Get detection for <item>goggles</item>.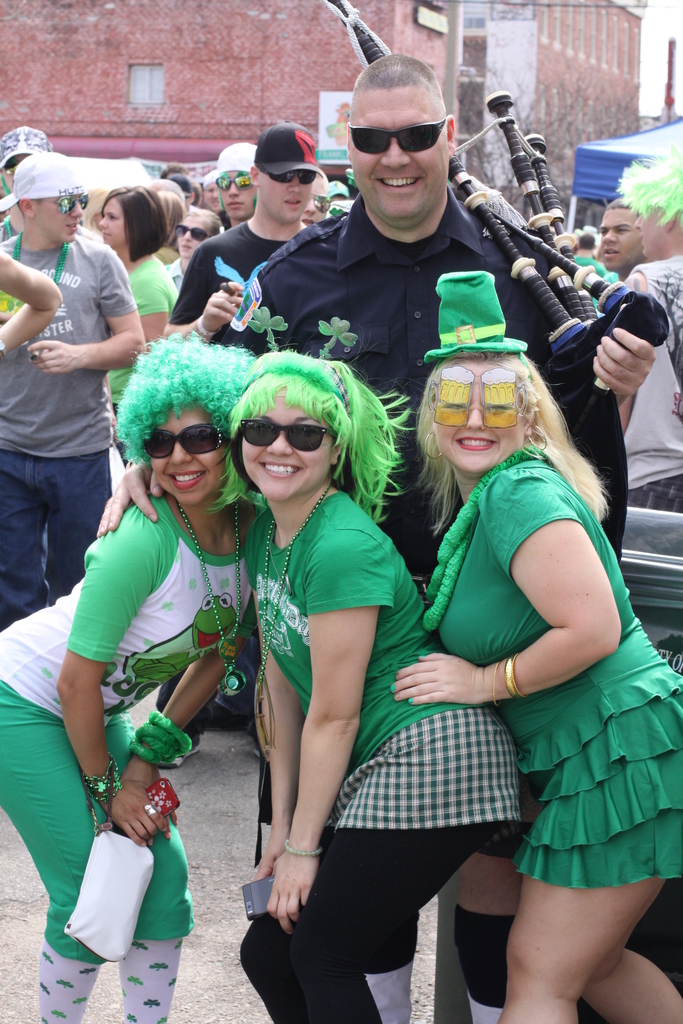
Detection: x1=138, y1=417, x2=231, y2=462.
